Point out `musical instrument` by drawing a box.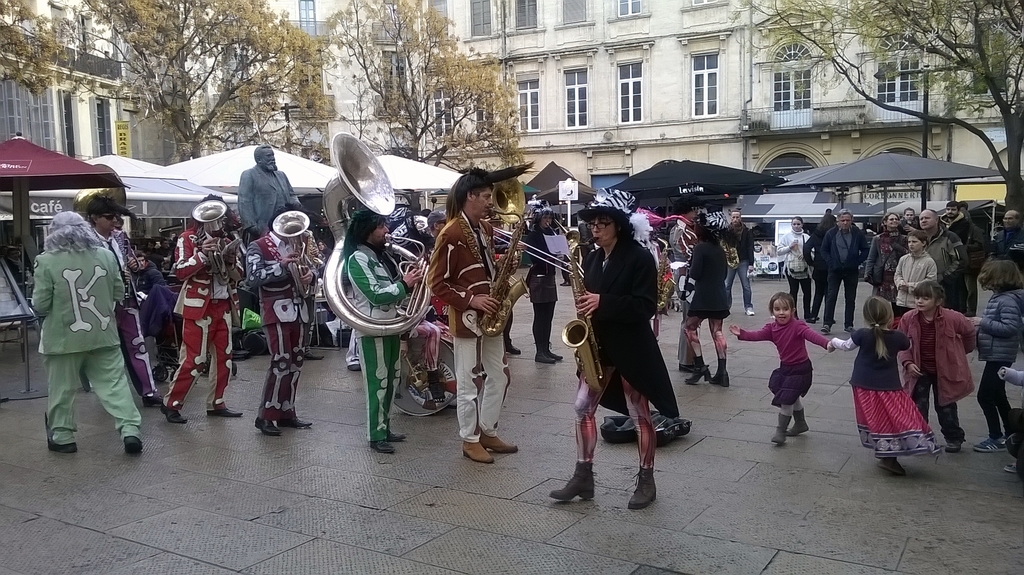
bbox=[465, 199, 538, 343].
